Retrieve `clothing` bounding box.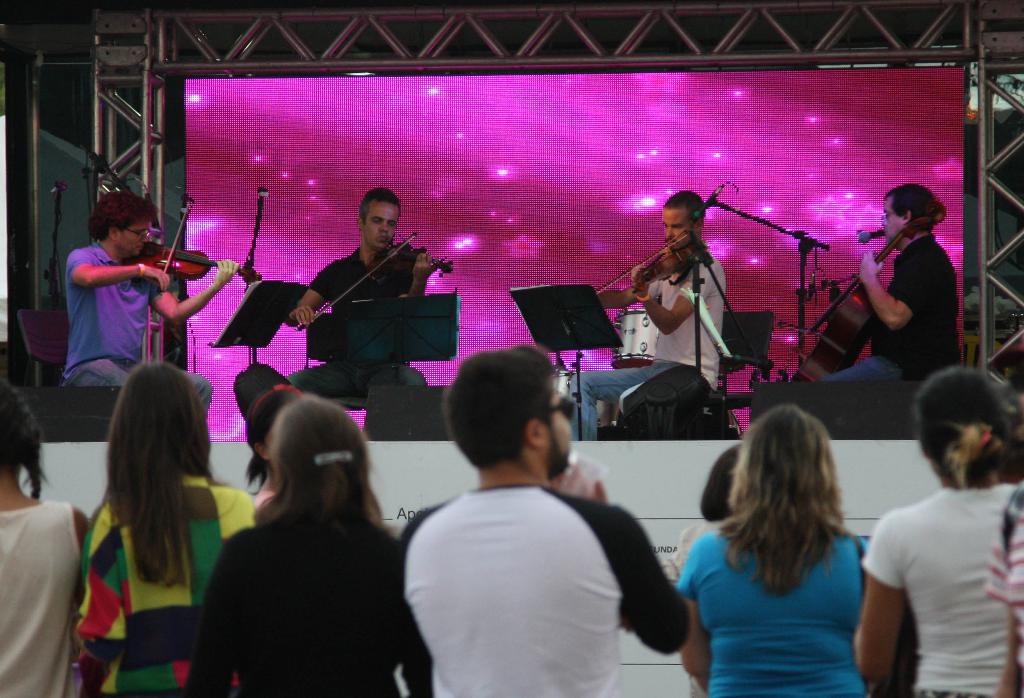
Bounding box: Rect(188, 512, 432, 697).
